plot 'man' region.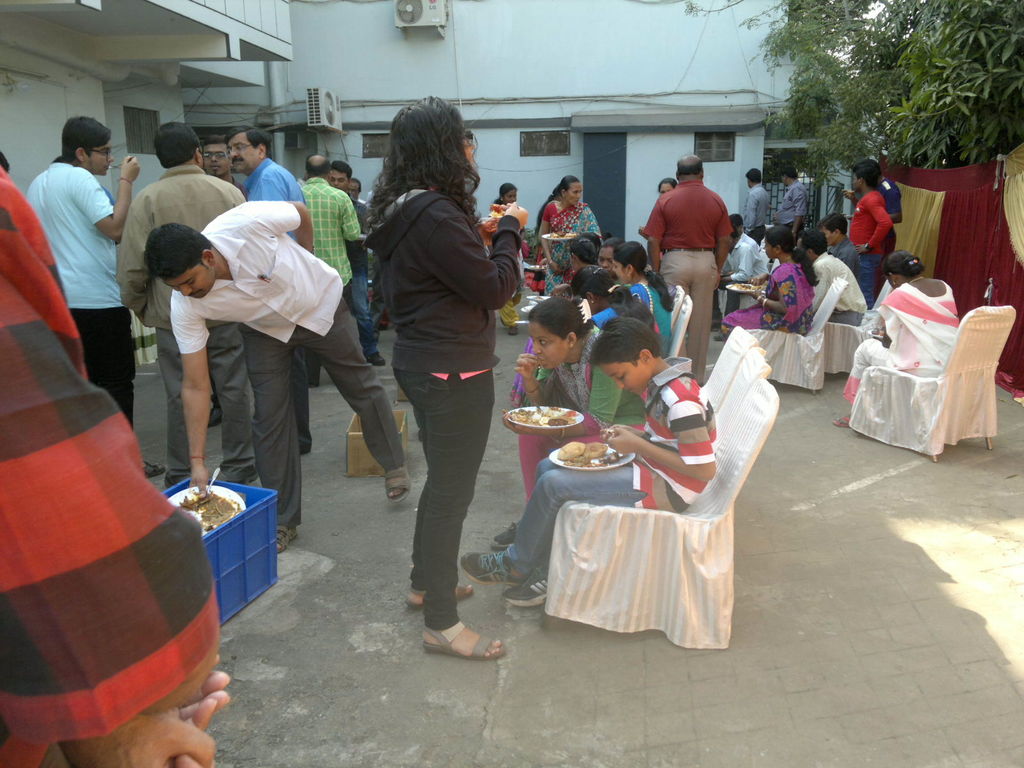
Plotted at pyautogui.locateOnScreen(290, 151, 392, 390).
